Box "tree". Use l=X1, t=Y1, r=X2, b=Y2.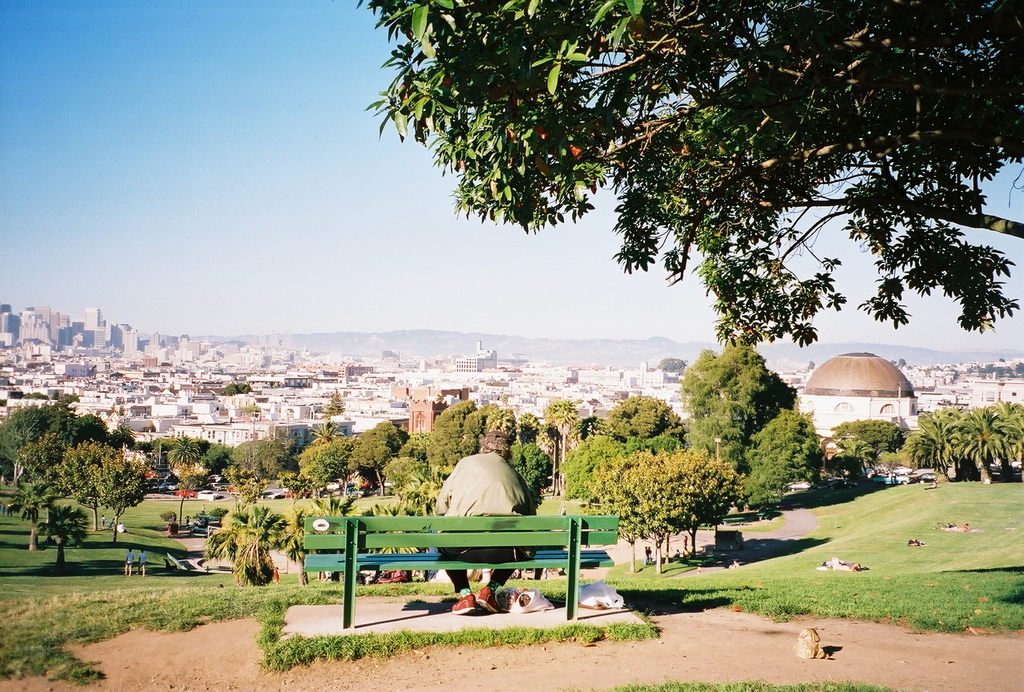
l=60, t=437, r=111, b=529.
